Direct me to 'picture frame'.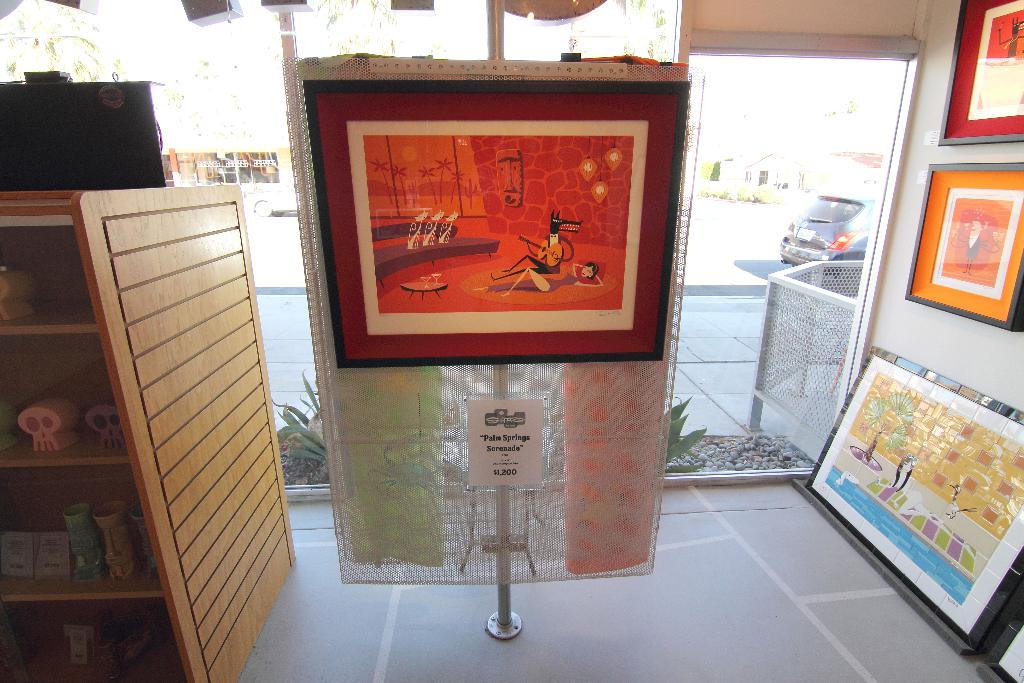
Direction: <region>986, 613, 1023, 682</region>.
